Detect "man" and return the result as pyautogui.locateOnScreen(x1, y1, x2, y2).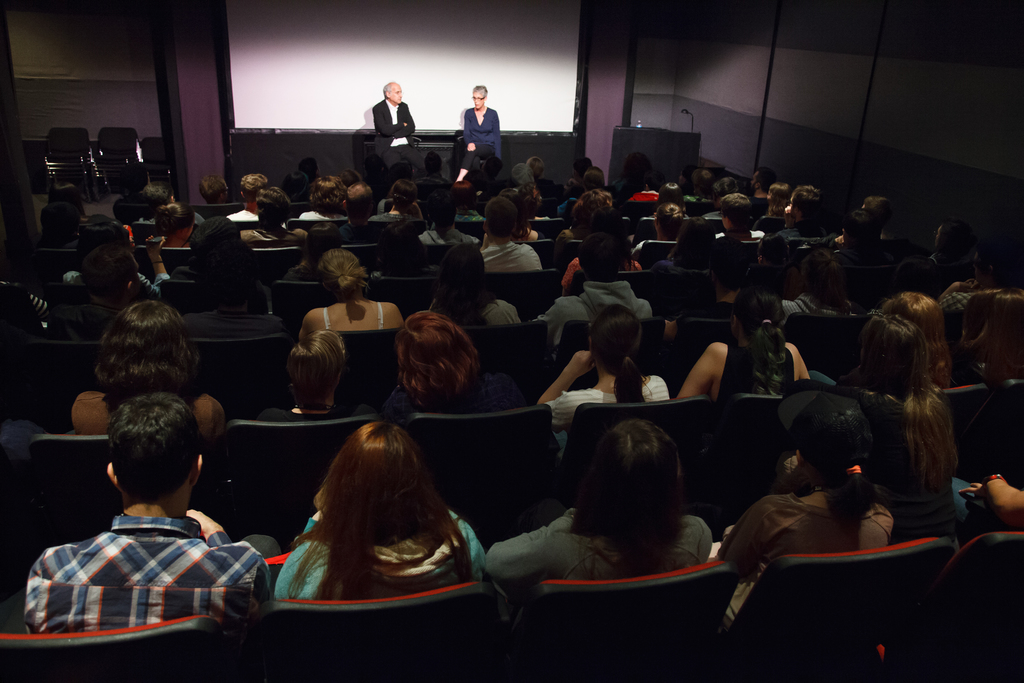
pyautogui.locateOnScreen(184, 242, 291, 350).
